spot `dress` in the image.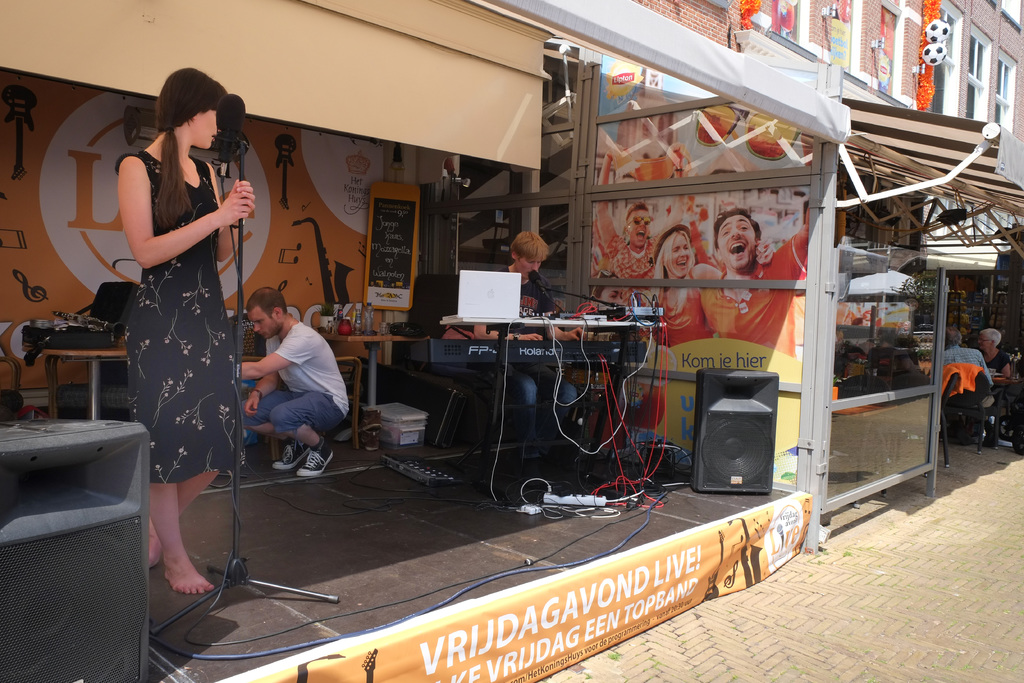
`dress` found at (116, 147, 250, 483).
